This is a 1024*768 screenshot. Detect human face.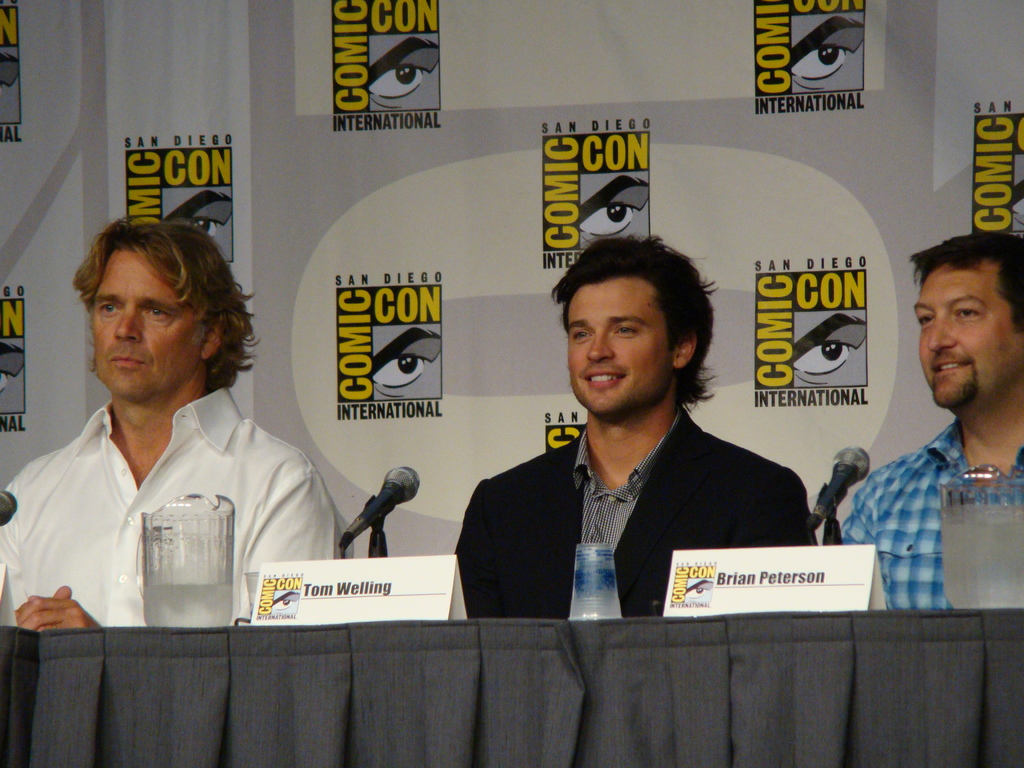
566:275:673:416.
